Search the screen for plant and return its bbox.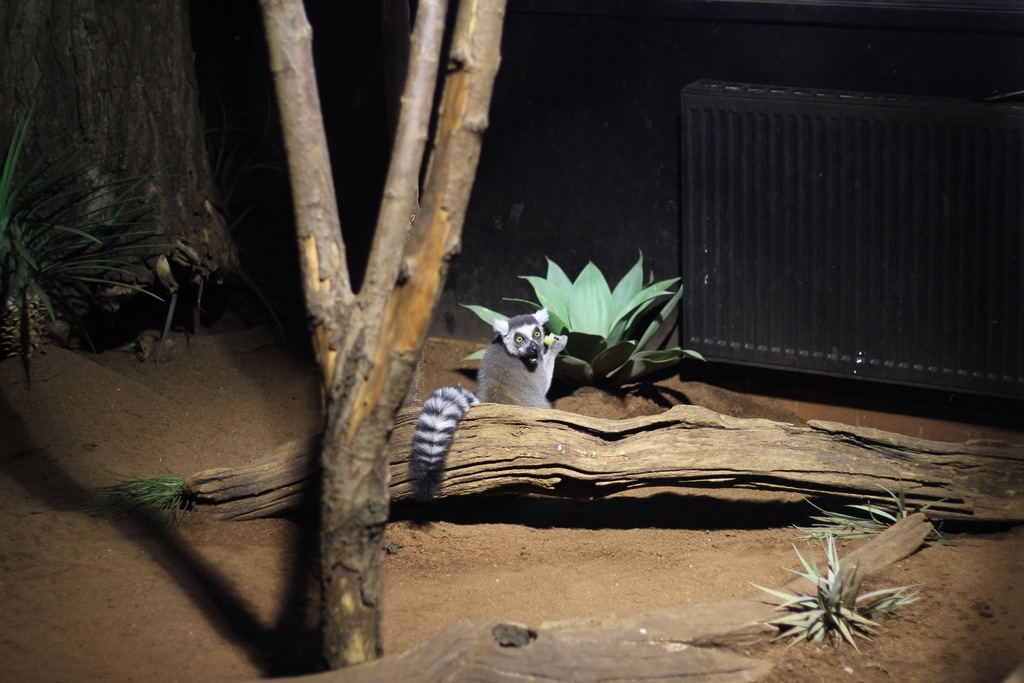
Found: region(790, 477, 968, 550).
